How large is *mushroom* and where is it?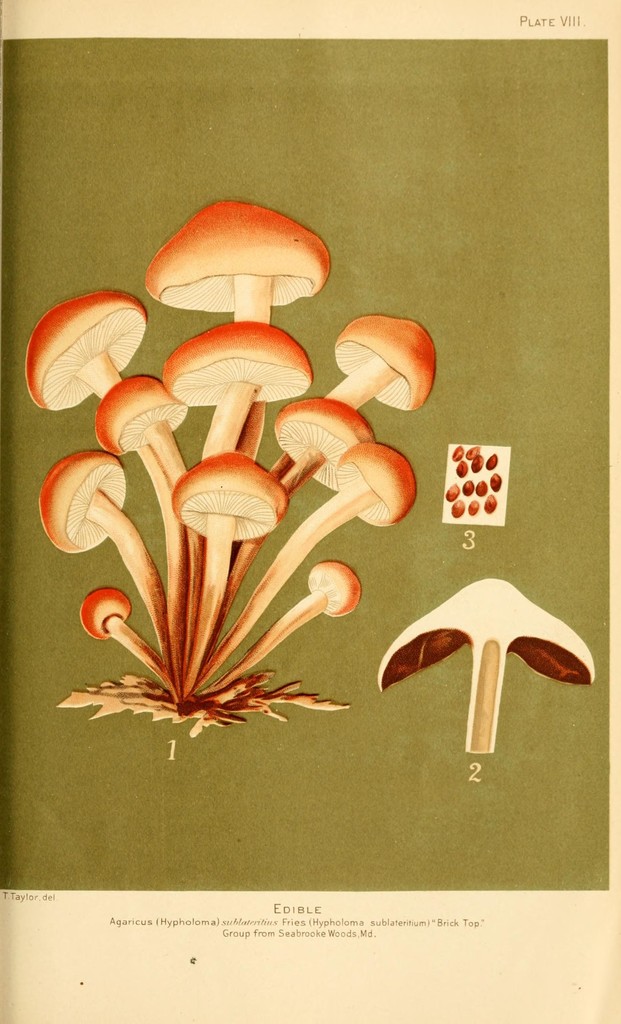
Bounding box: 185:557:351:689.
